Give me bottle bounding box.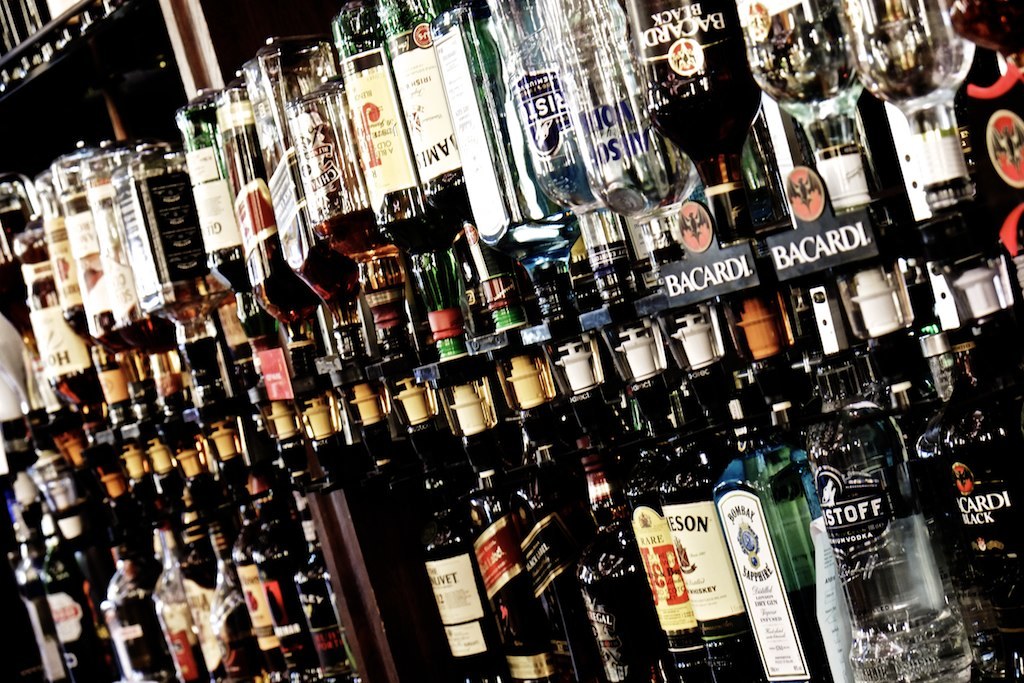
{"left": 808, "top": 371, "right": 962, "bottom": 667}.
